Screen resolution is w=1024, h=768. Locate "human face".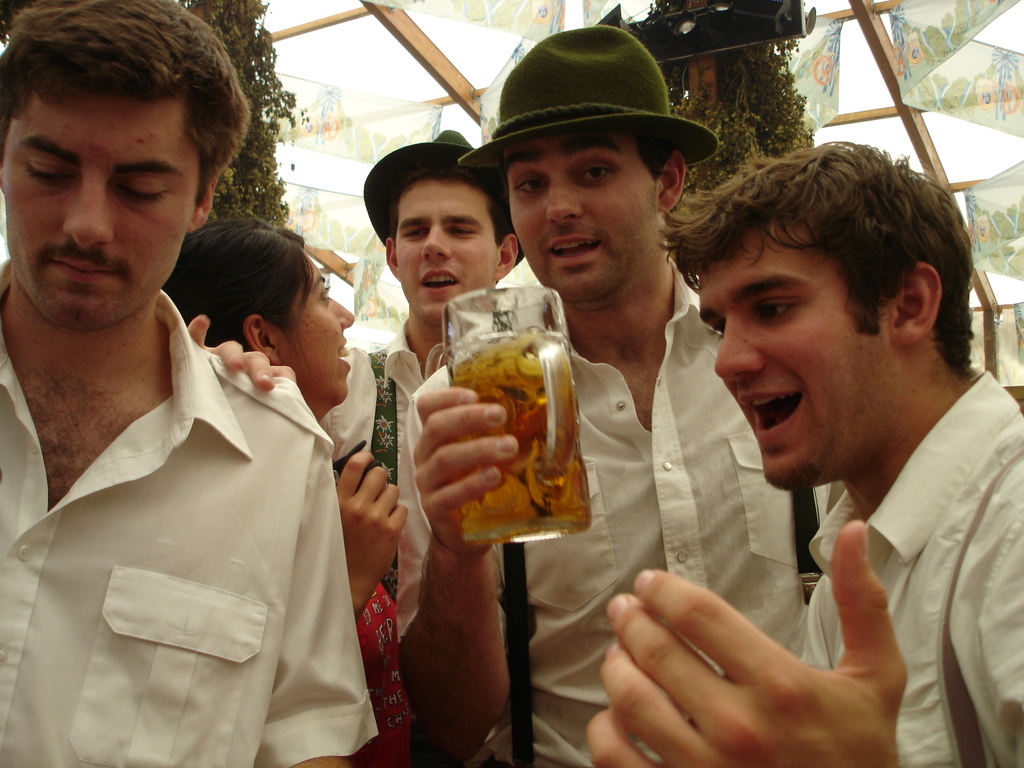
x1=396 y1=178 x2=496 y2=326.
